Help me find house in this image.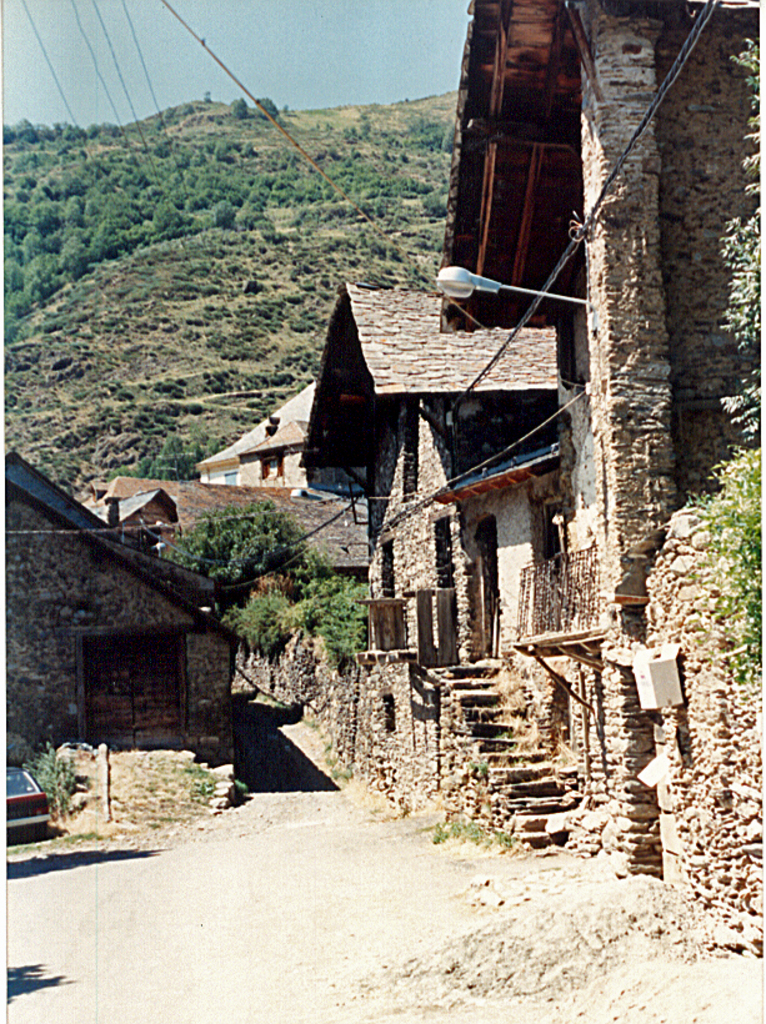
Found it: select_region(430, 0, 765, 860).
